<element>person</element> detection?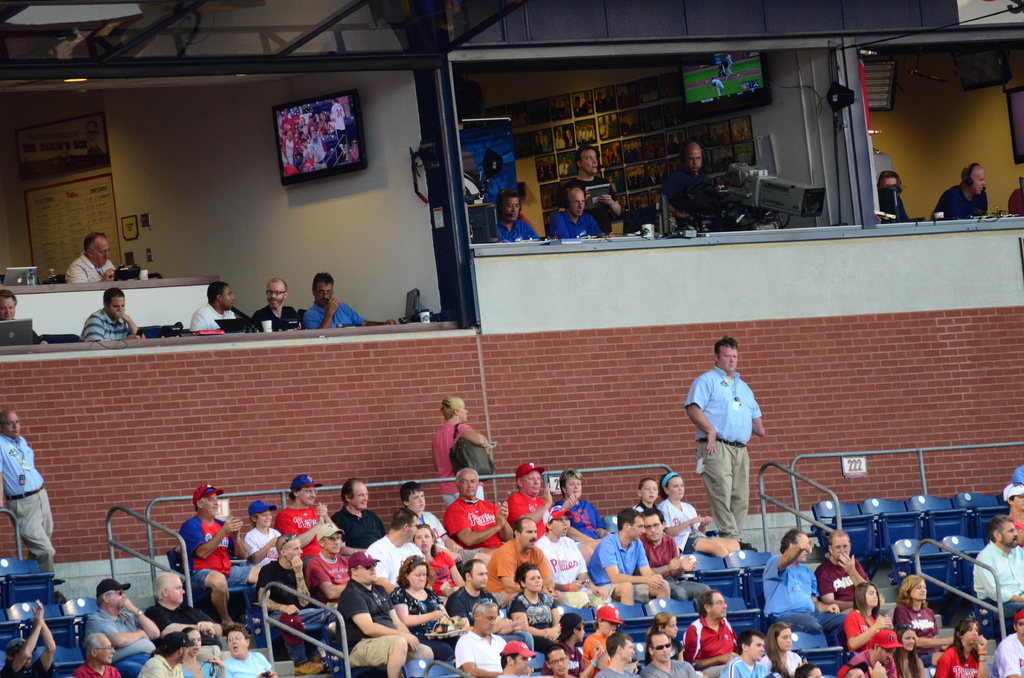
602 630 639 677
